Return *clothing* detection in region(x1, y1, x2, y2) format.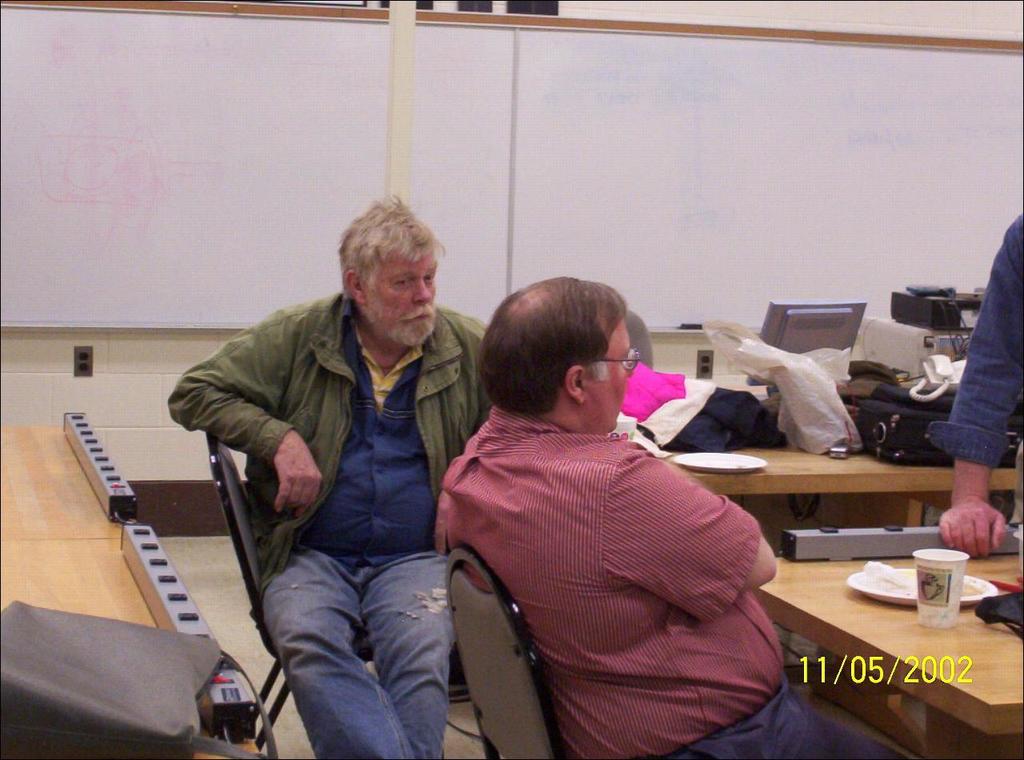
region(439, 340, 807, 759).
